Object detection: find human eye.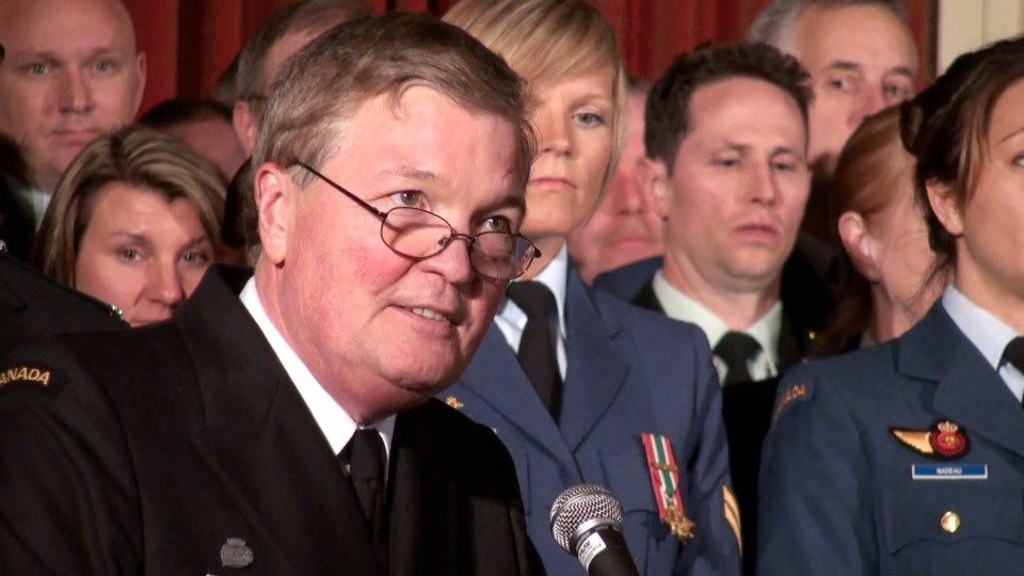
[x1=180, y1=241, x2=211, y2=272].
